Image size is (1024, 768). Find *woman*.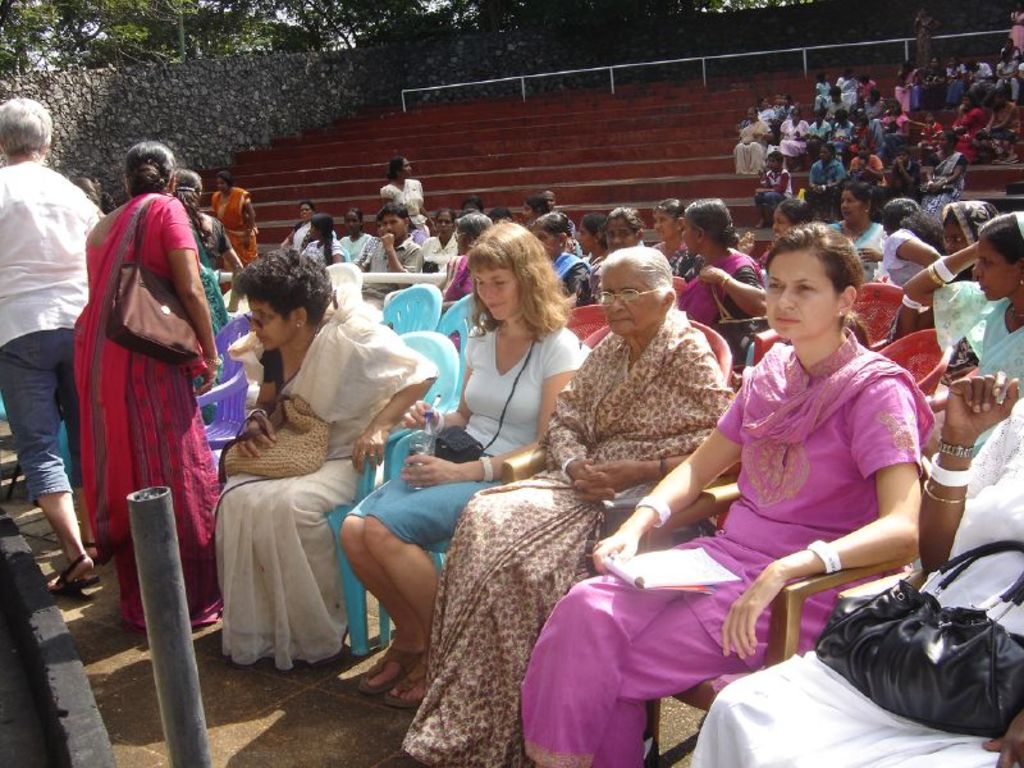
box(833, 72, 858, 111).
